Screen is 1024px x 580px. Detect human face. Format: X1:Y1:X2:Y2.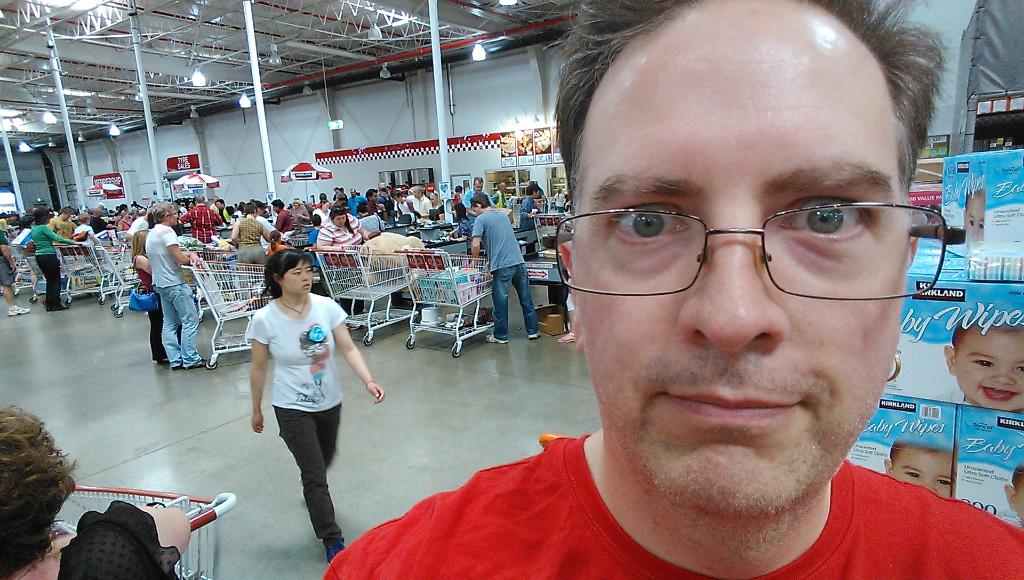
533:189:540:197.
